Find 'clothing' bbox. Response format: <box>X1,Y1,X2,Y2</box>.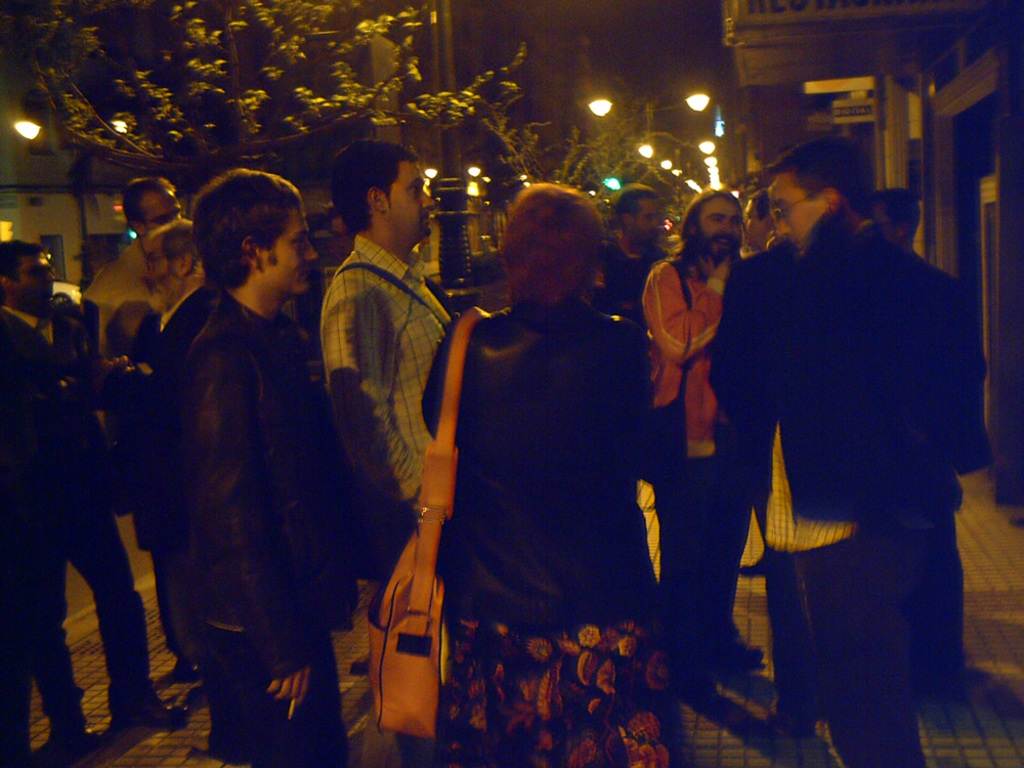
<box>0,314,130,742</box>.
